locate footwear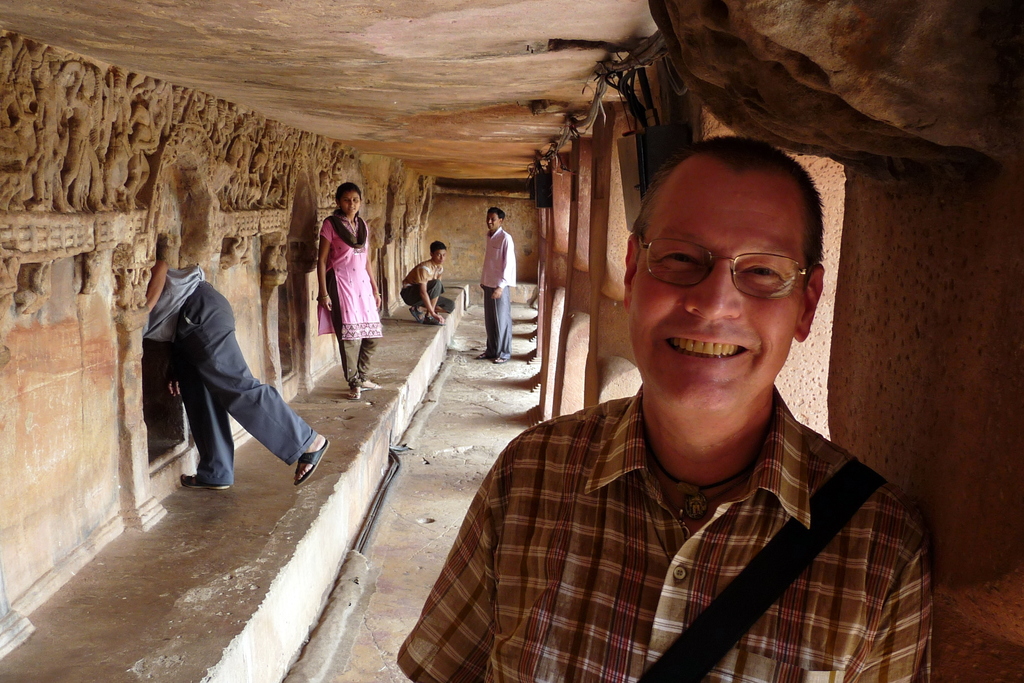
left=500, top=344, right=513, bottom=364
